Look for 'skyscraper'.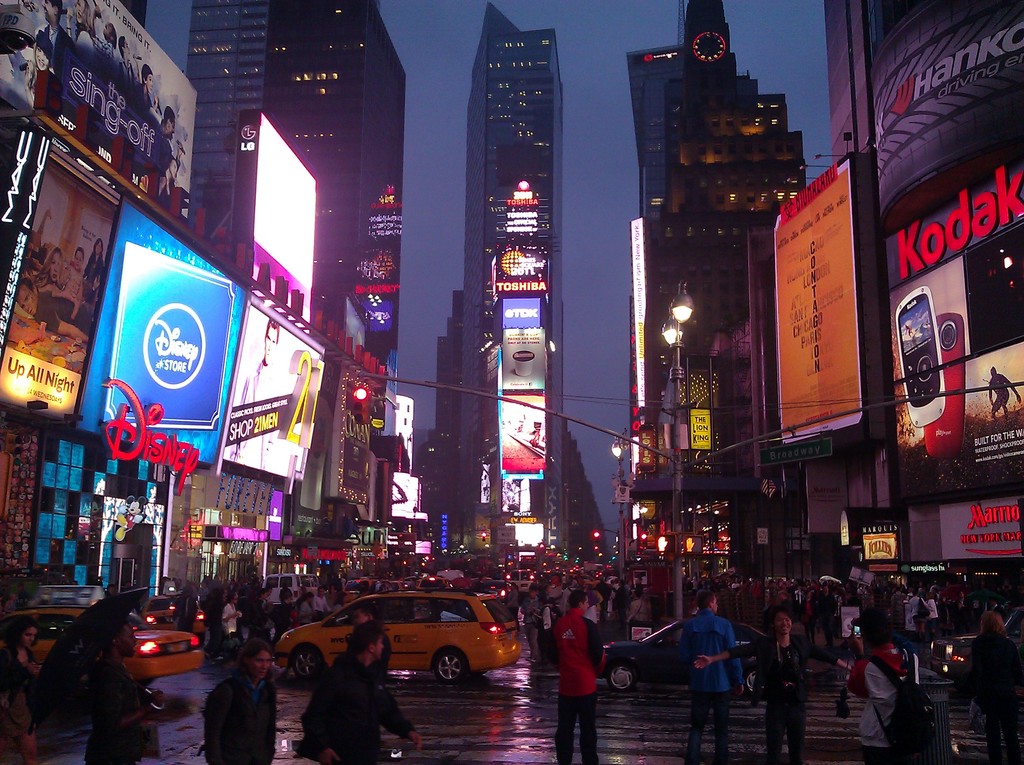
Found: box(177, 0, 408, 394).
